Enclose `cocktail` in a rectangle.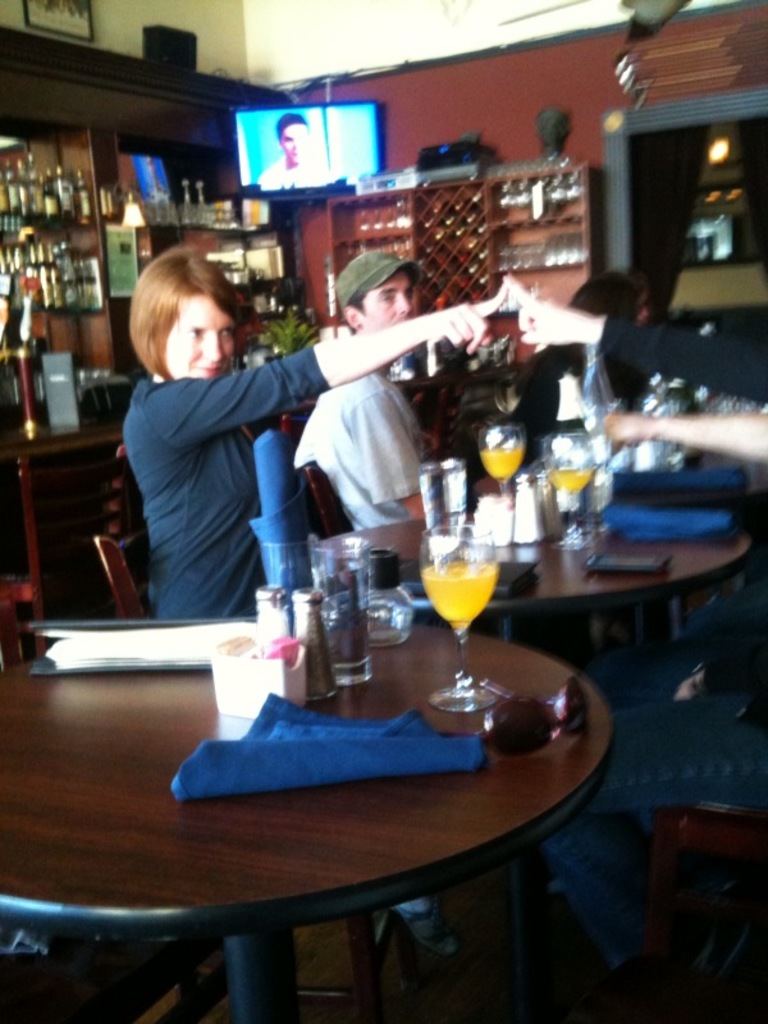
(538, 444, 590, 520).
